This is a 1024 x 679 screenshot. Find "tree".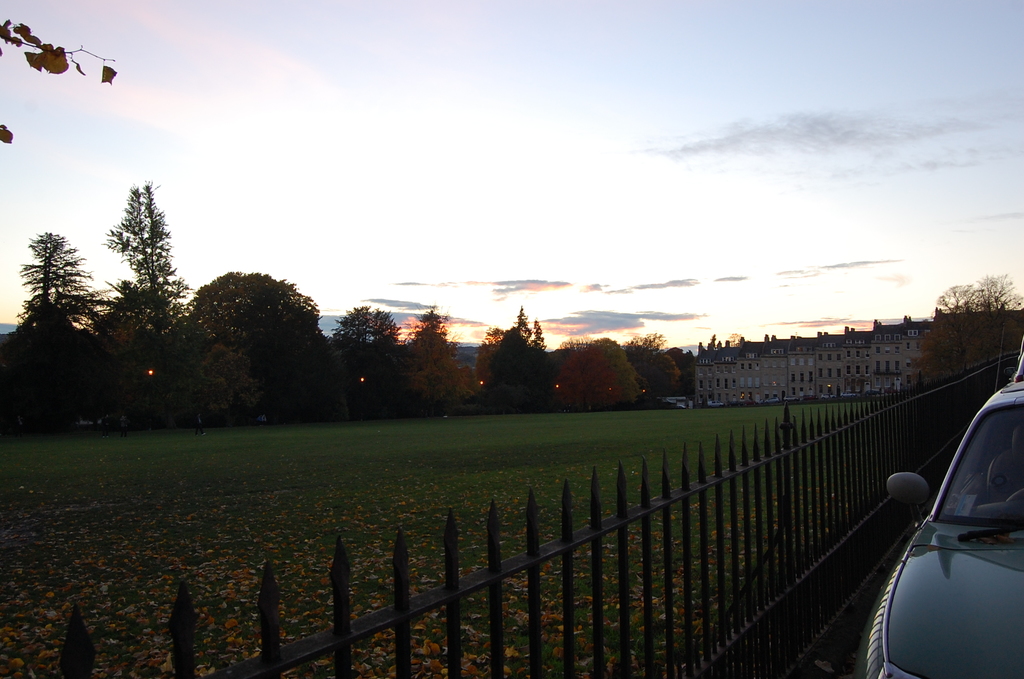
Bounding box: [x1=325, y1=302, x2=396, y2=361].
